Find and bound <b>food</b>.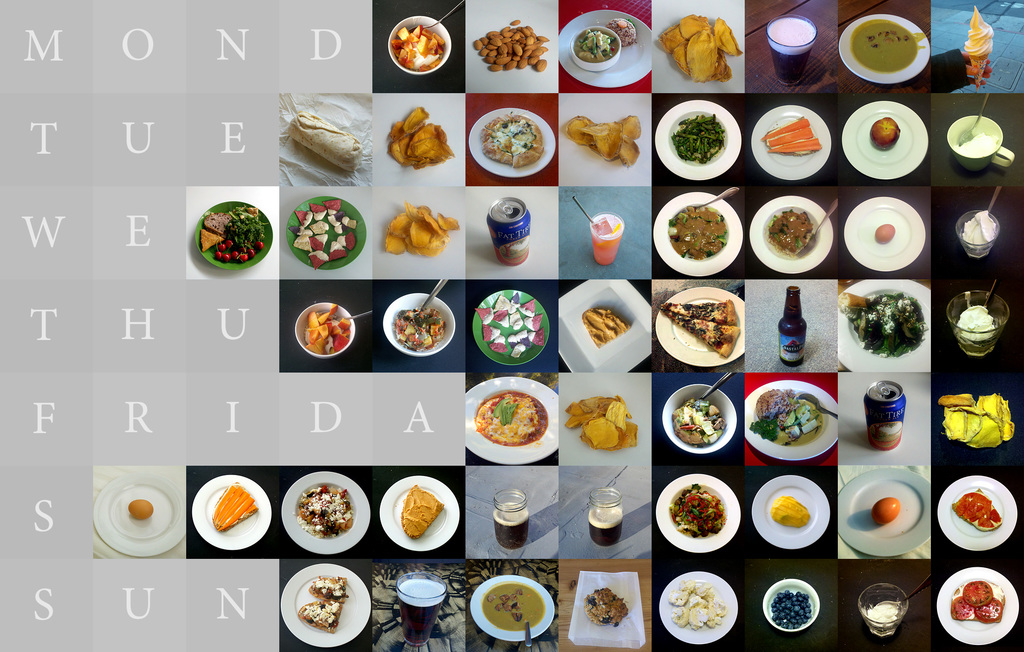
Bound: [937, 393, 1016, 449].
